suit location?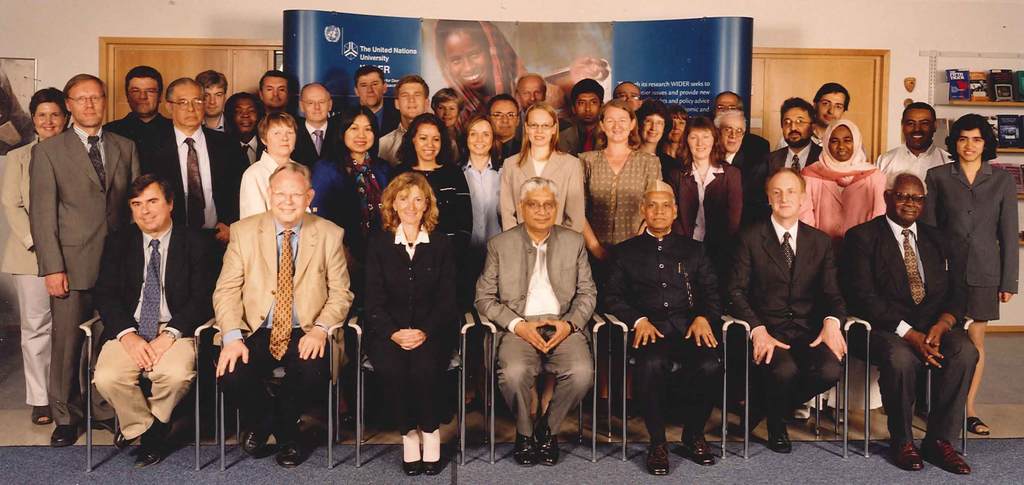
region(89, 212, 205, 440)
